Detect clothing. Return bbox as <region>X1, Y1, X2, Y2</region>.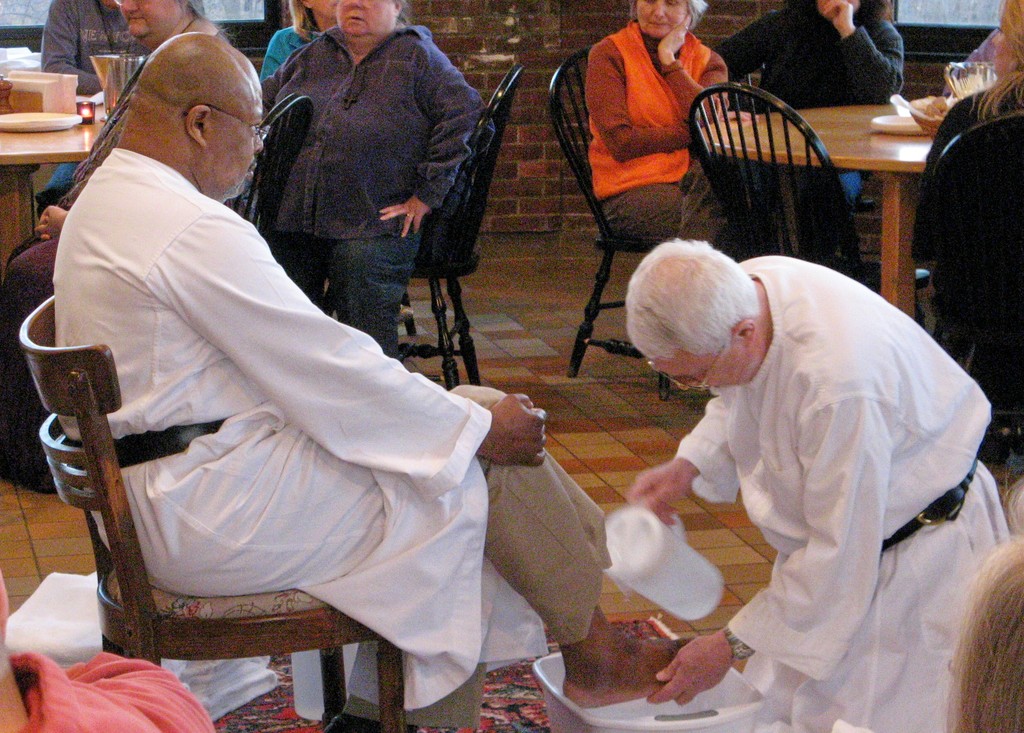
<region>917, 78, 1023, 227</region>.
